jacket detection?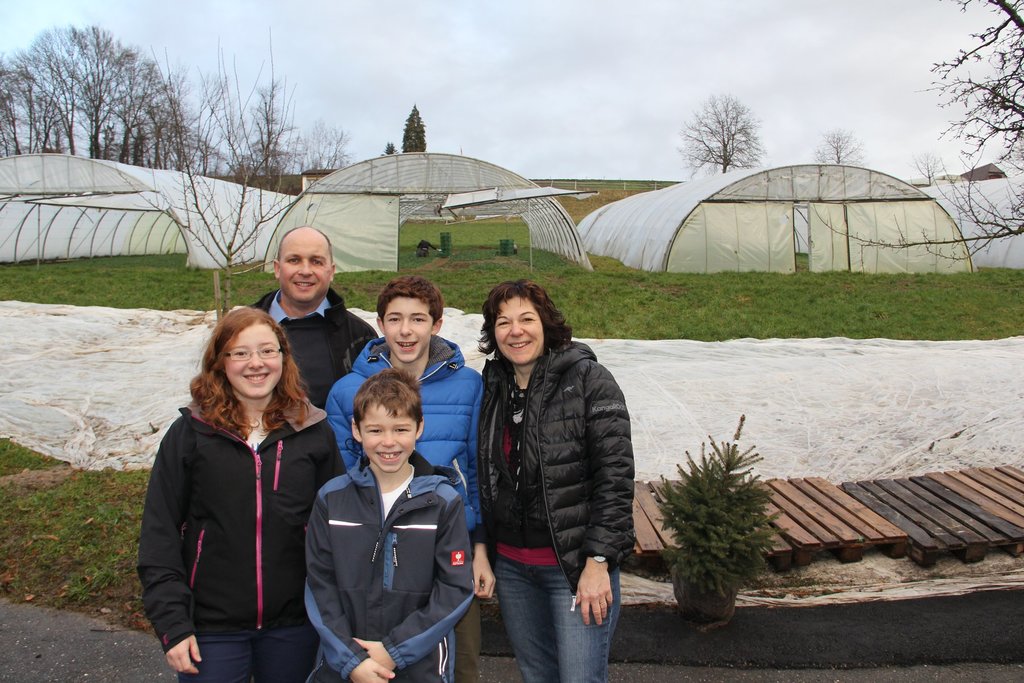
[323,334,488,531]
